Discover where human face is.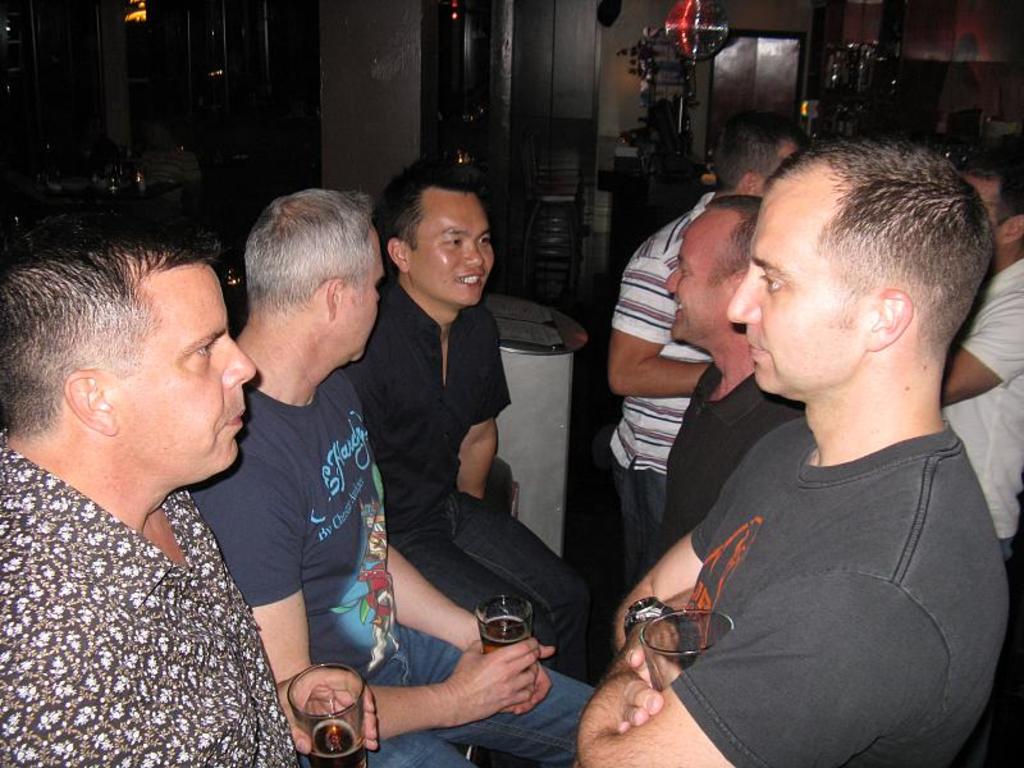
Discovered at region(92, 264, 265, 486).
